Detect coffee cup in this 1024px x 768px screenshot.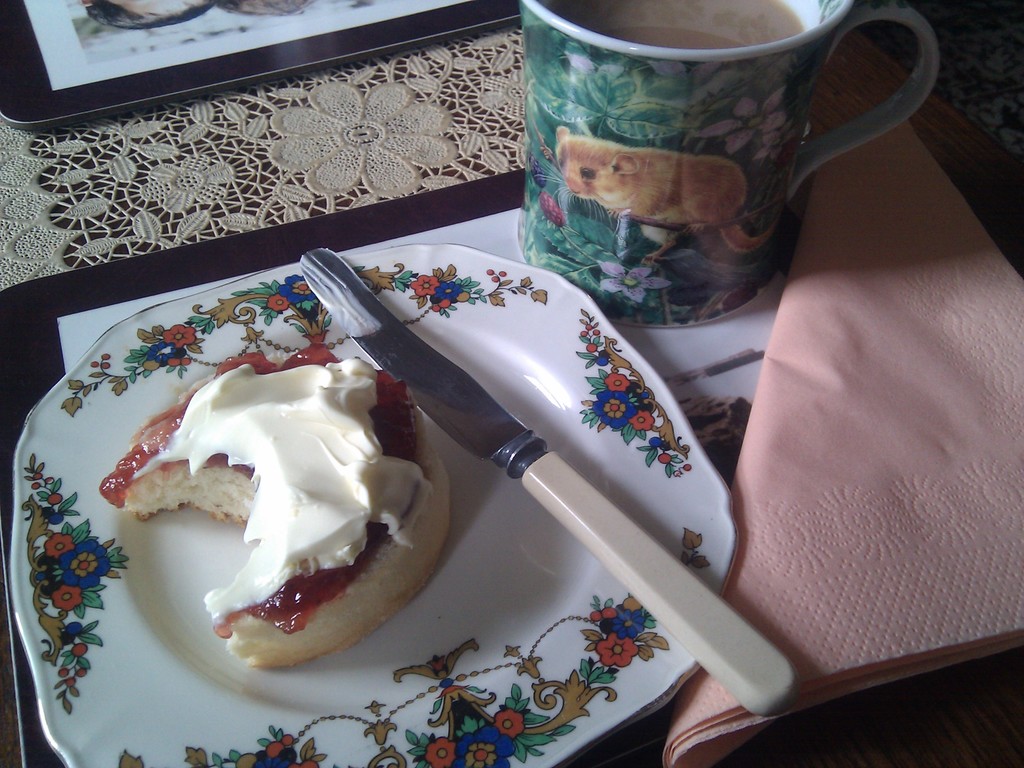
Detection: {"left": 511, "top": 0, "right": 941, "bottom": 330}.
